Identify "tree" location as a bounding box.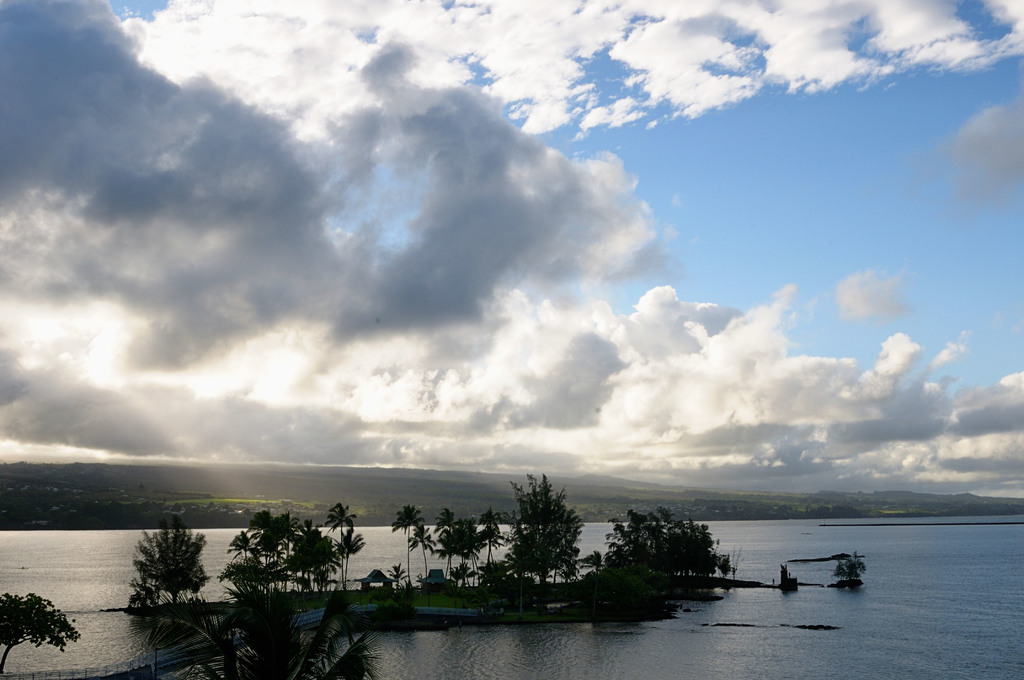
225,533,260,572.
